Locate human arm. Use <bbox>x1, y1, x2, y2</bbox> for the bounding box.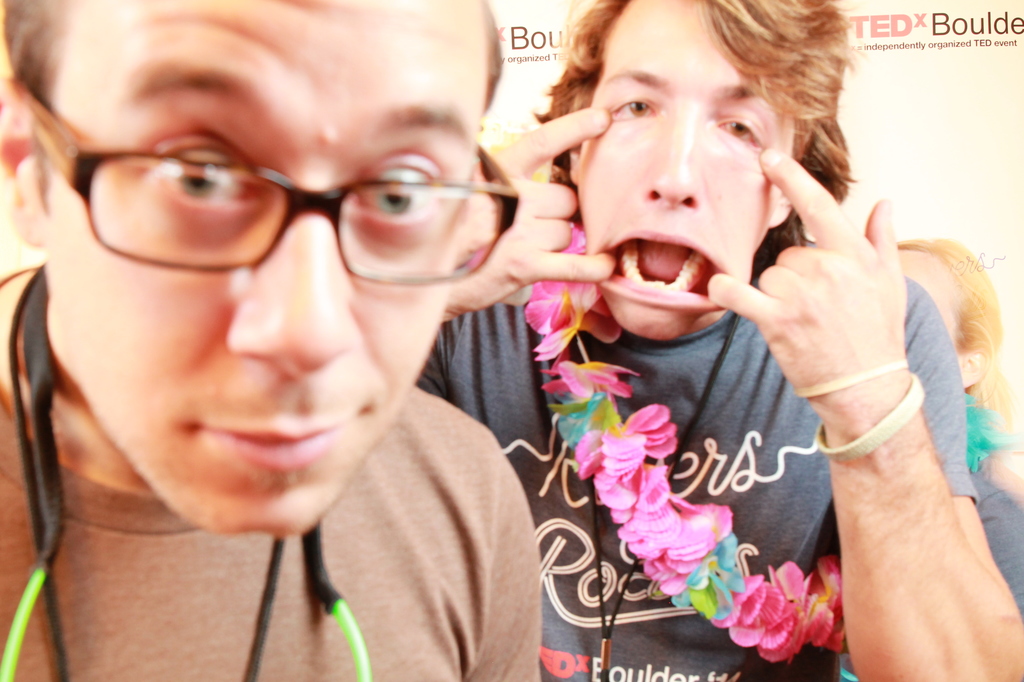
<bbox>745, 159, 987, 670</bbox>.
